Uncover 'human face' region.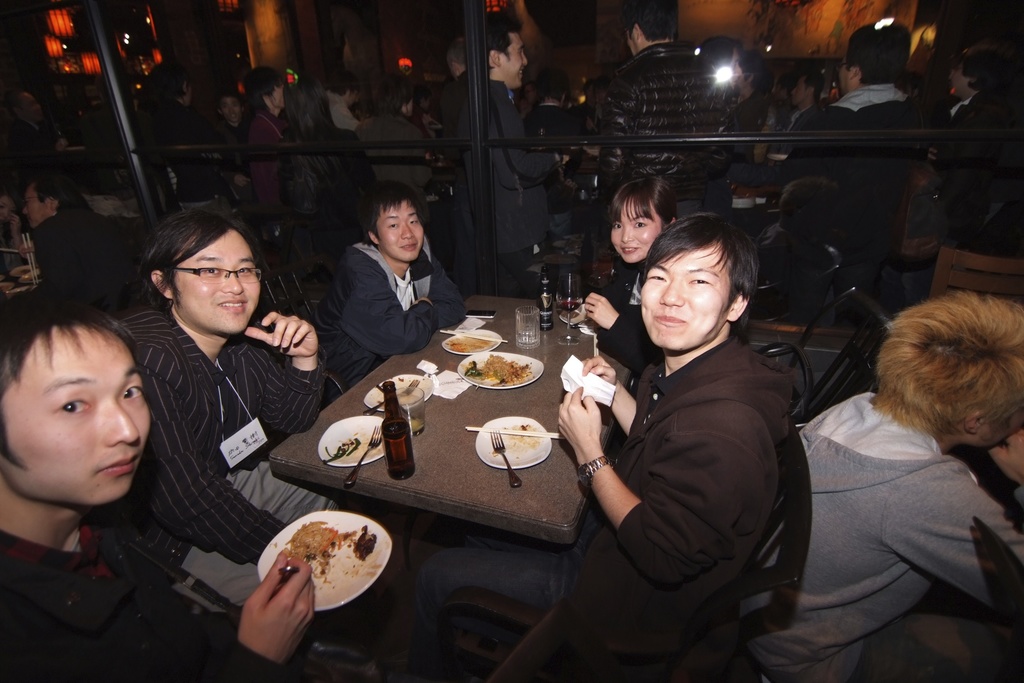
Uncovered: (x1=832, y1=45, x2=850, y2=95).
